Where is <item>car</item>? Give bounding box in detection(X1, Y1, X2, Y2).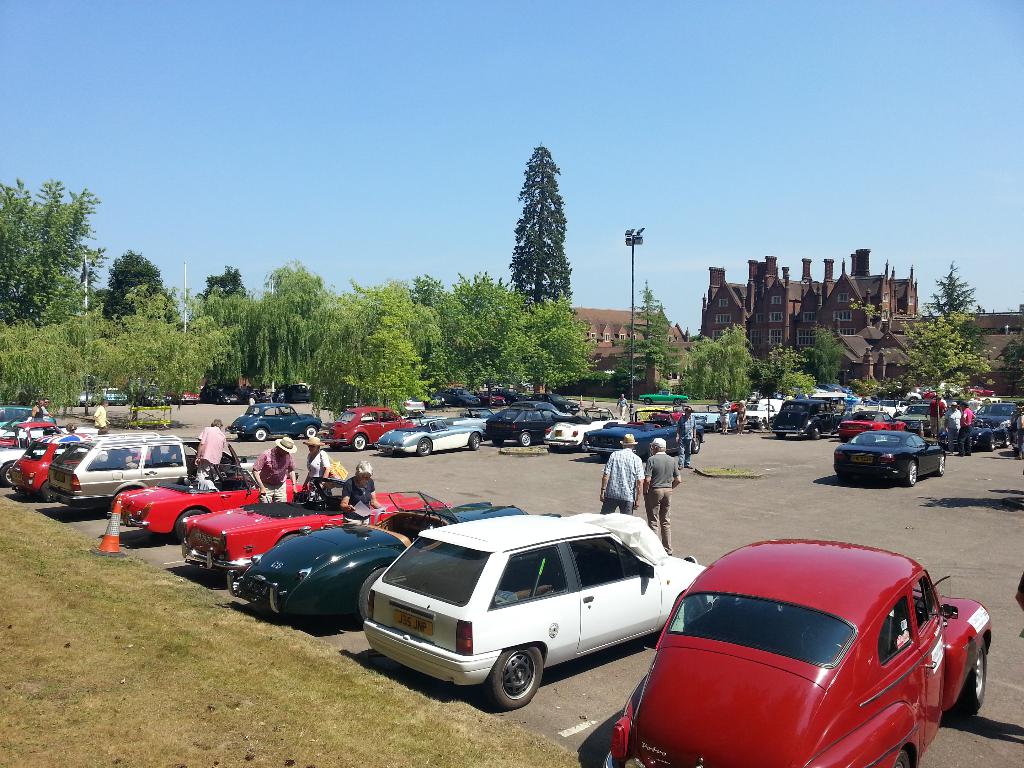
detection(109, 461, 307, 543).
